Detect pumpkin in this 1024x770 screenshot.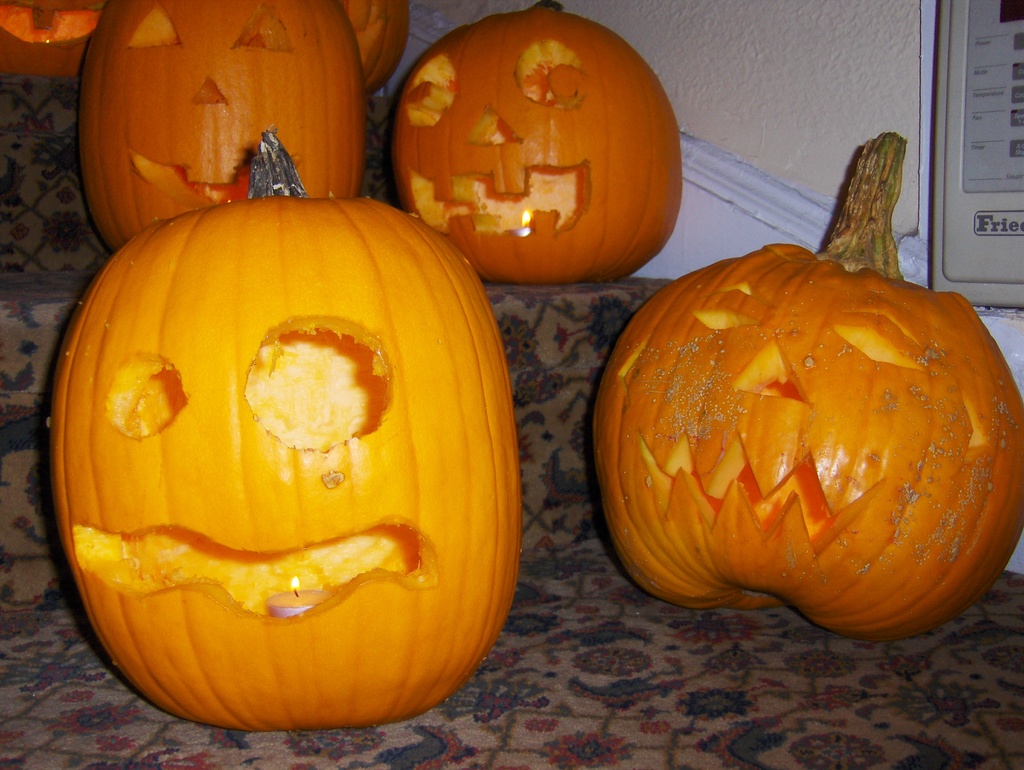
Detection: [left=68, top=0, right=367, bottom=256].
